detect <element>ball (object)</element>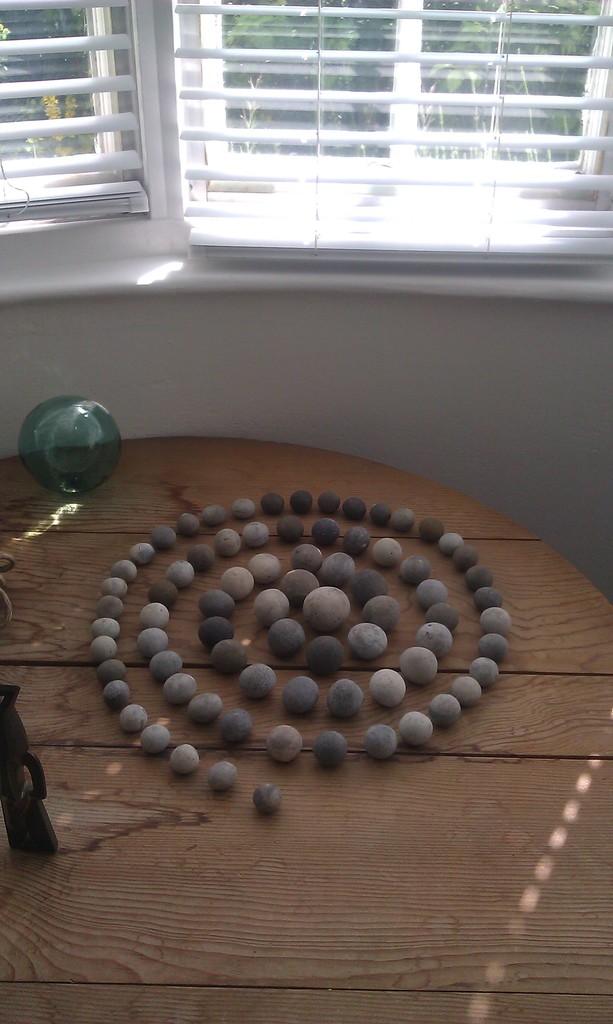
left=101, top=655, right=127, bottom=686
